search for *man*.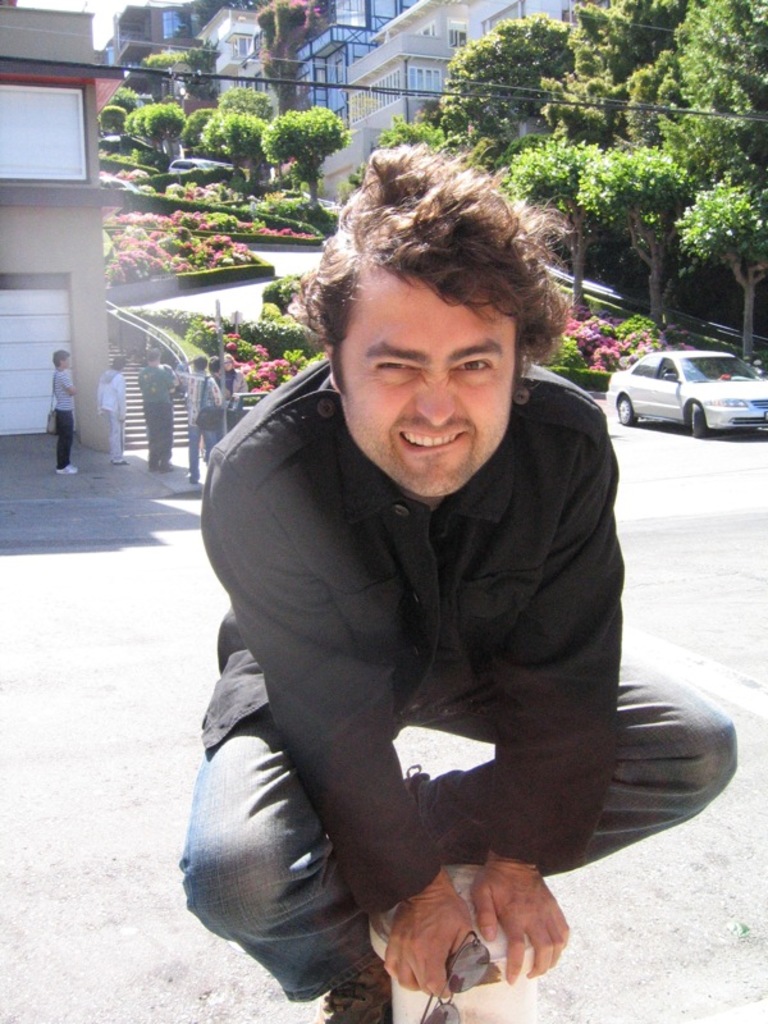
Found at x1=169 y1=133 x2=710 y2=1023.
